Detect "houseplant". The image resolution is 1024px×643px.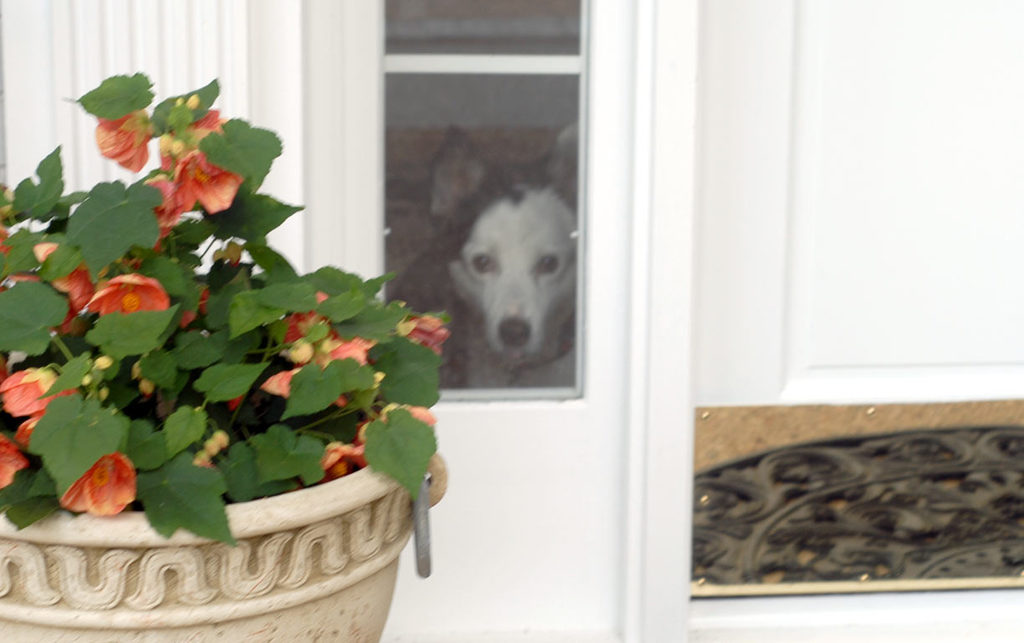
detection(0, 67, 454, 642).
